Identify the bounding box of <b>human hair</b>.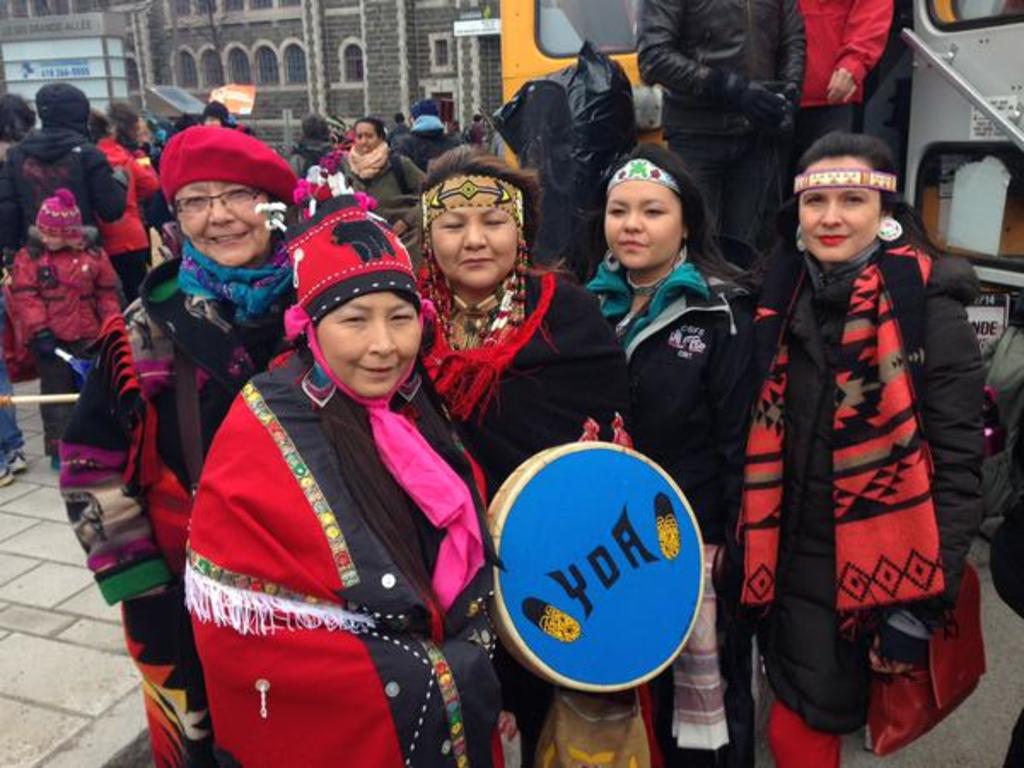
detection(201, 114, 220, 125).
